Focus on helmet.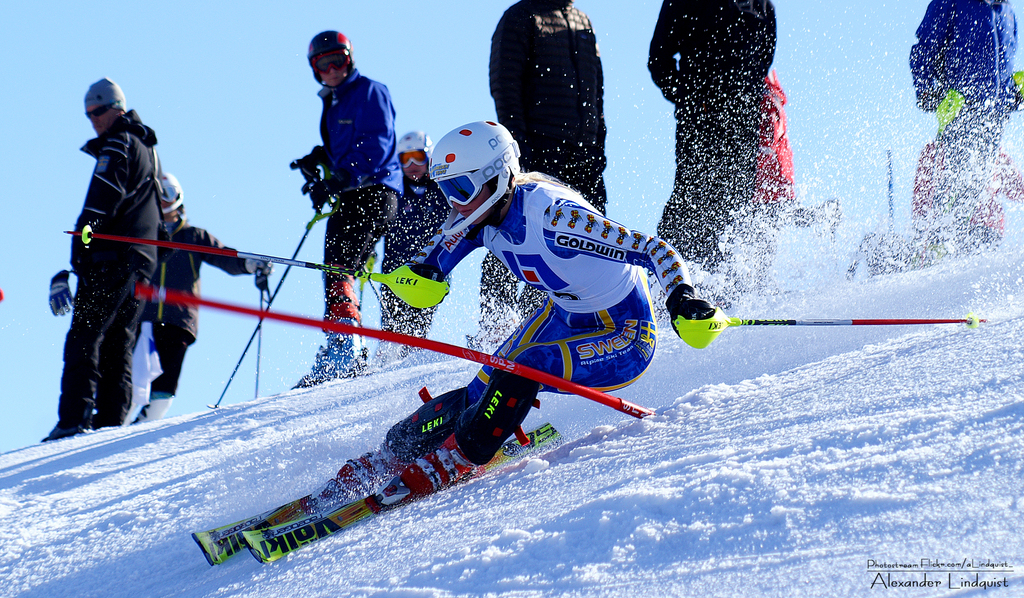
Focused at bbox(427, 121, 529, 251).
